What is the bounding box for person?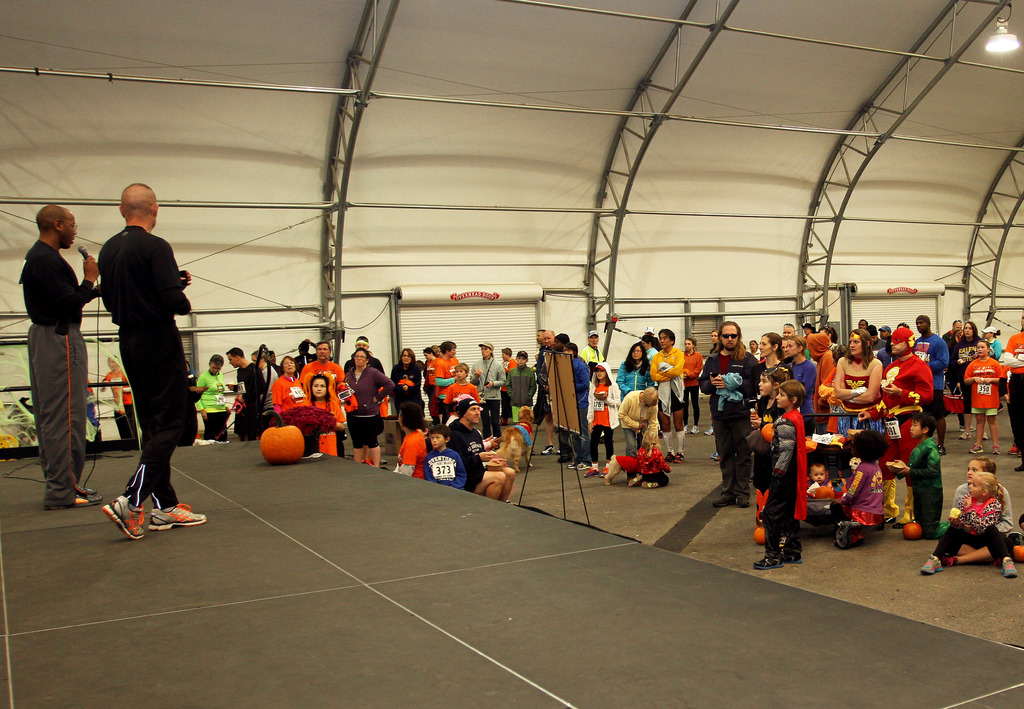
x1=246 y1=345 x2=284 y2=405.
